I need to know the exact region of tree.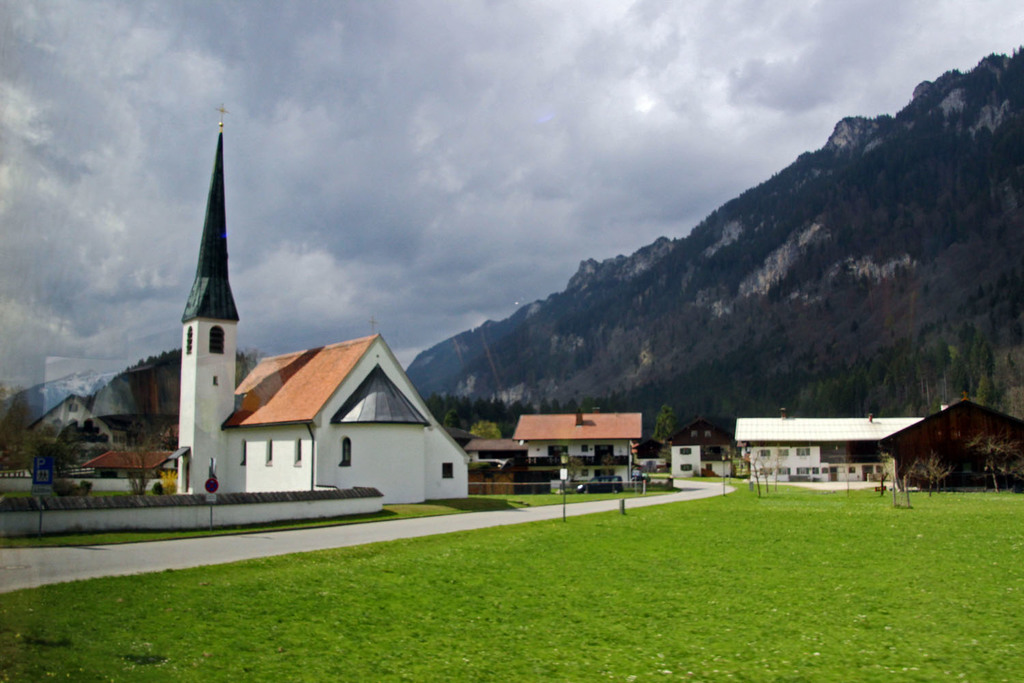
Region: x1=907 y1=451 x2=954 y2=497.
